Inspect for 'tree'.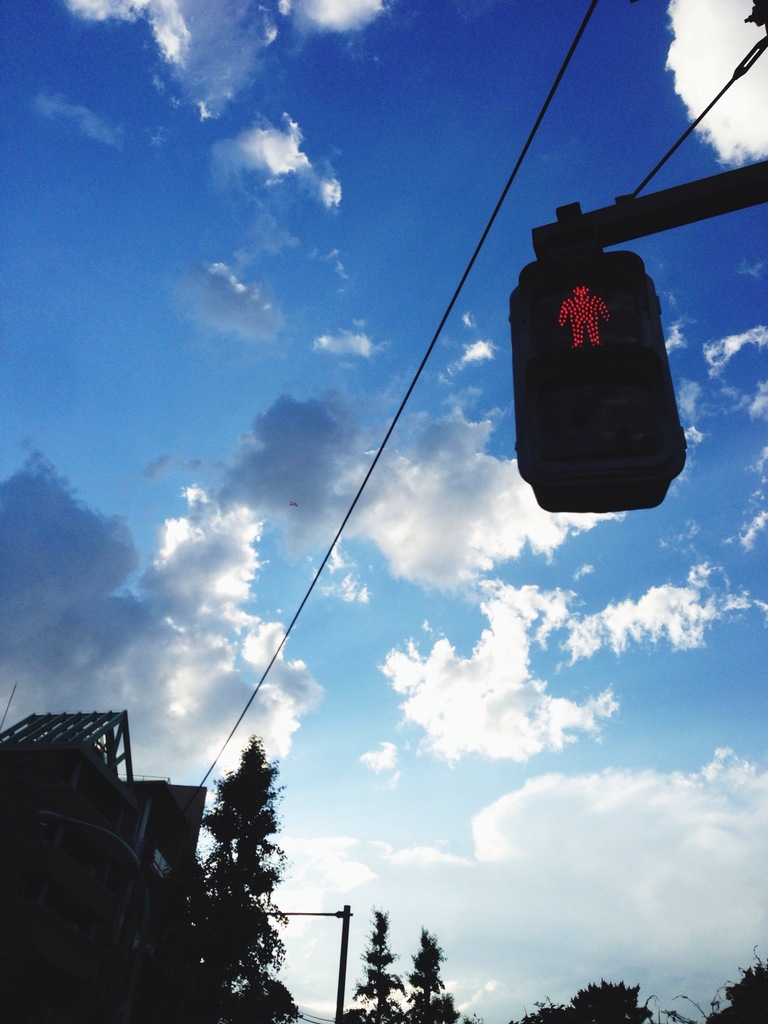
Inspection: 347 893 406 1023.
